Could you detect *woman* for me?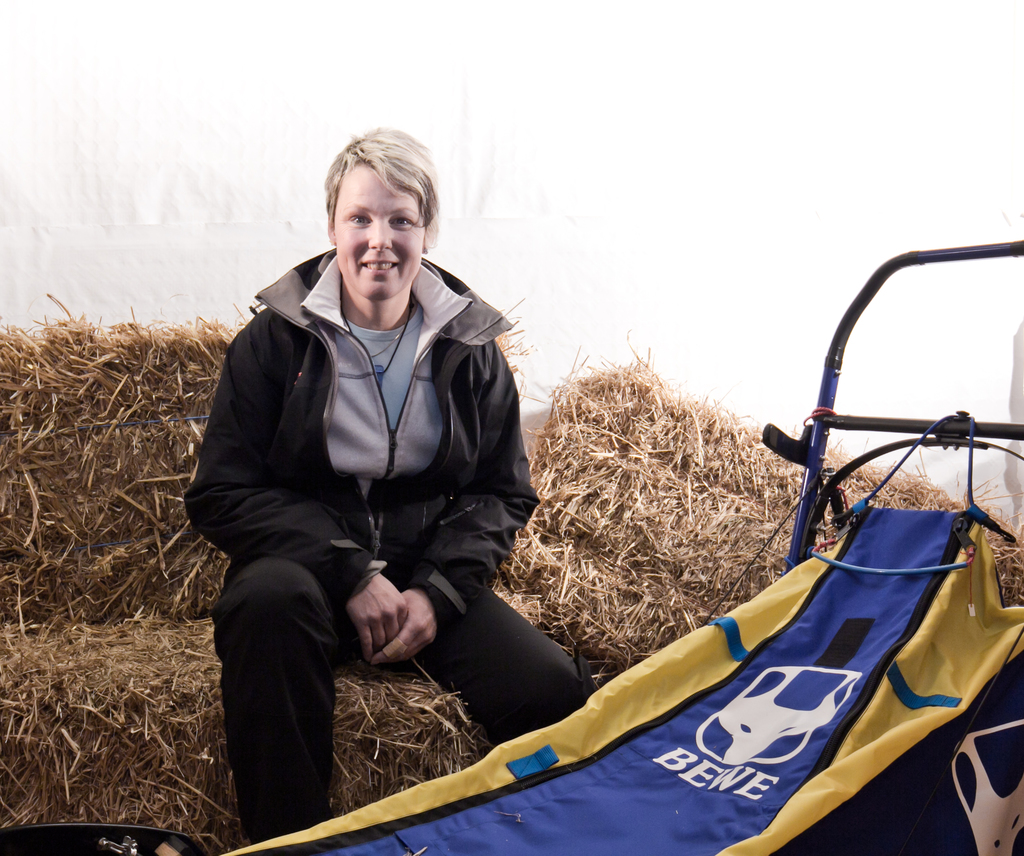
Detection result: [left=179, top=121, right=586, bottom=844].
